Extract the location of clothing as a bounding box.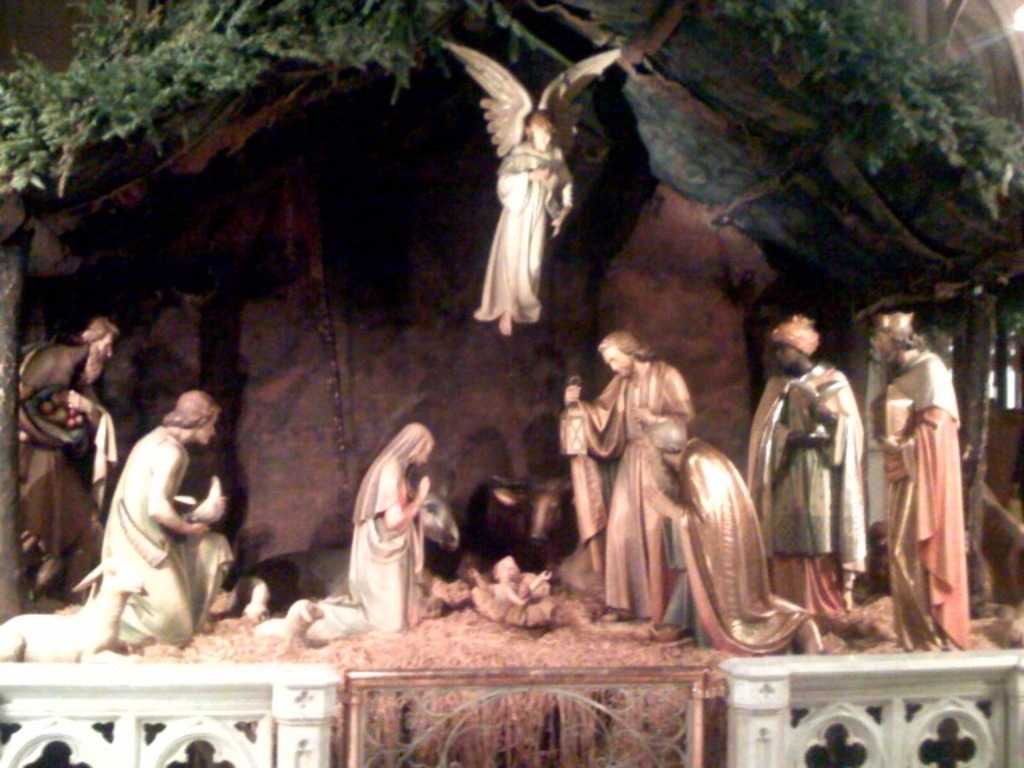
<box>475,139,576,317</box>.
